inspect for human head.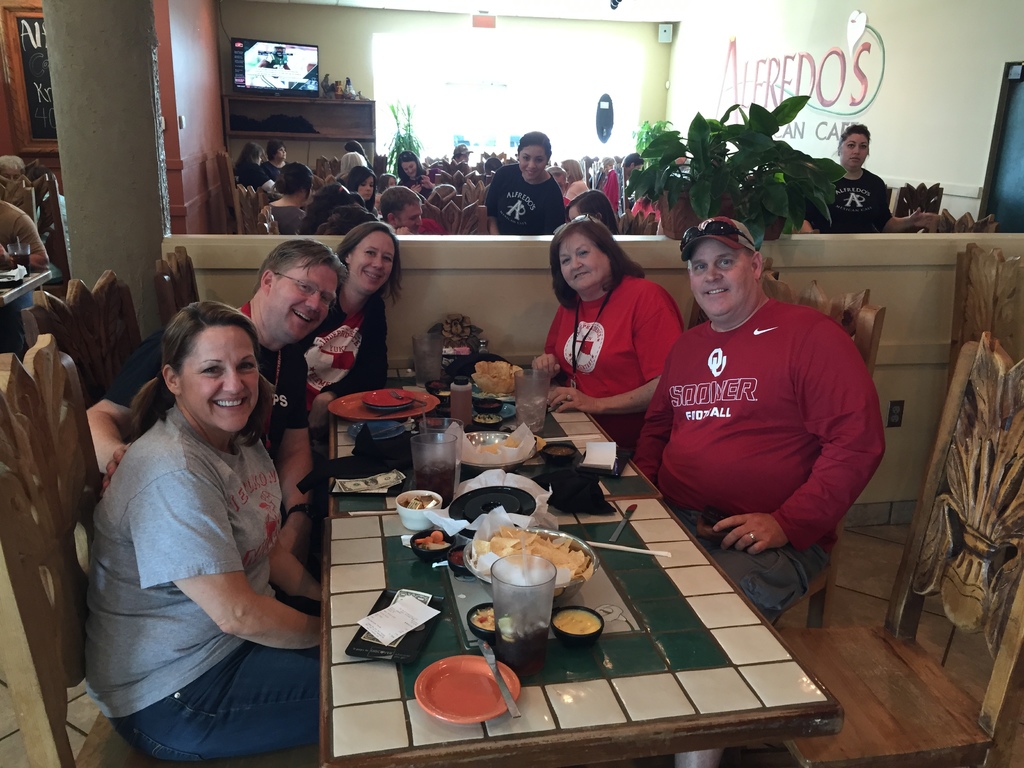
Inspection: 838, 125, 868, 170.
